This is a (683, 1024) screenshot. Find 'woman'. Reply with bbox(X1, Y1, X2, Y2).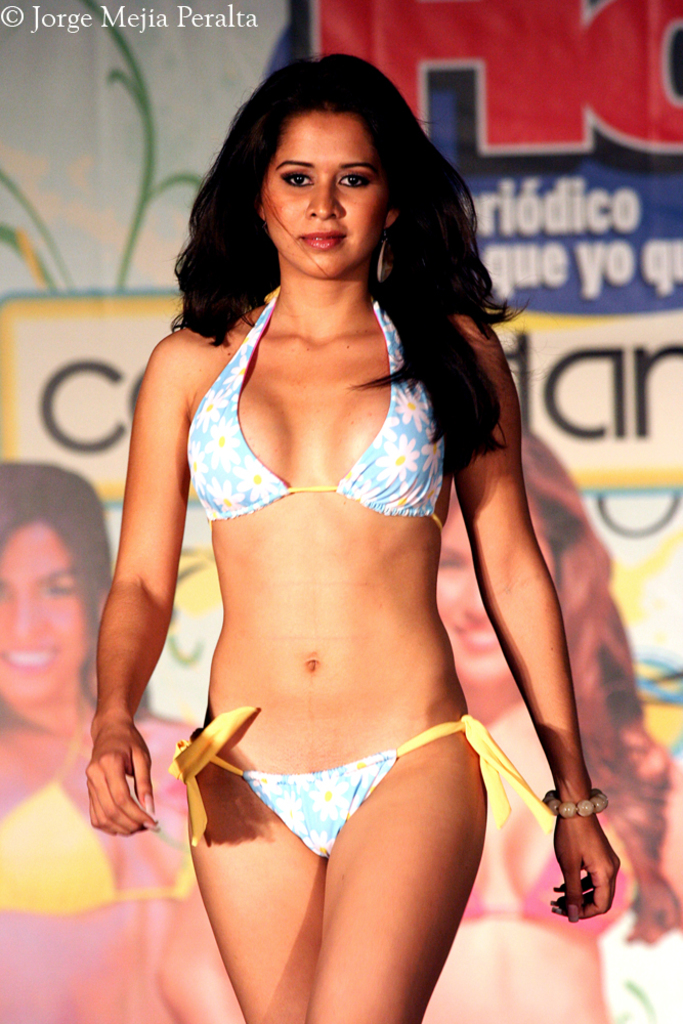
bbox(0, 462, 188, 1023).
